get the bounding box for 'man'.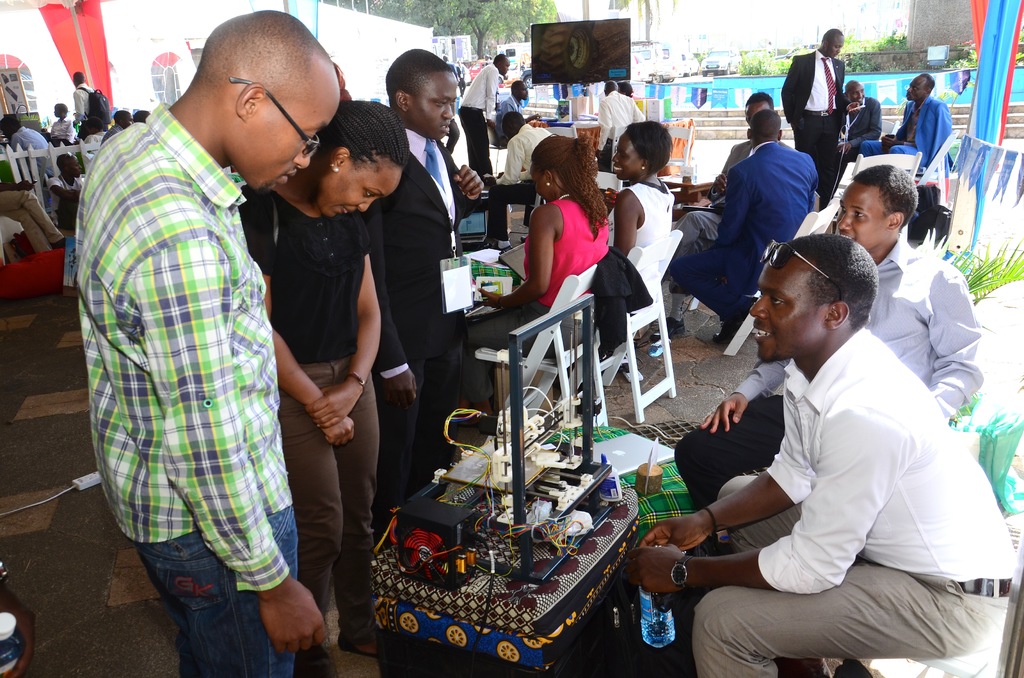
x1=668, y1=90, x2=777, y2=263.
